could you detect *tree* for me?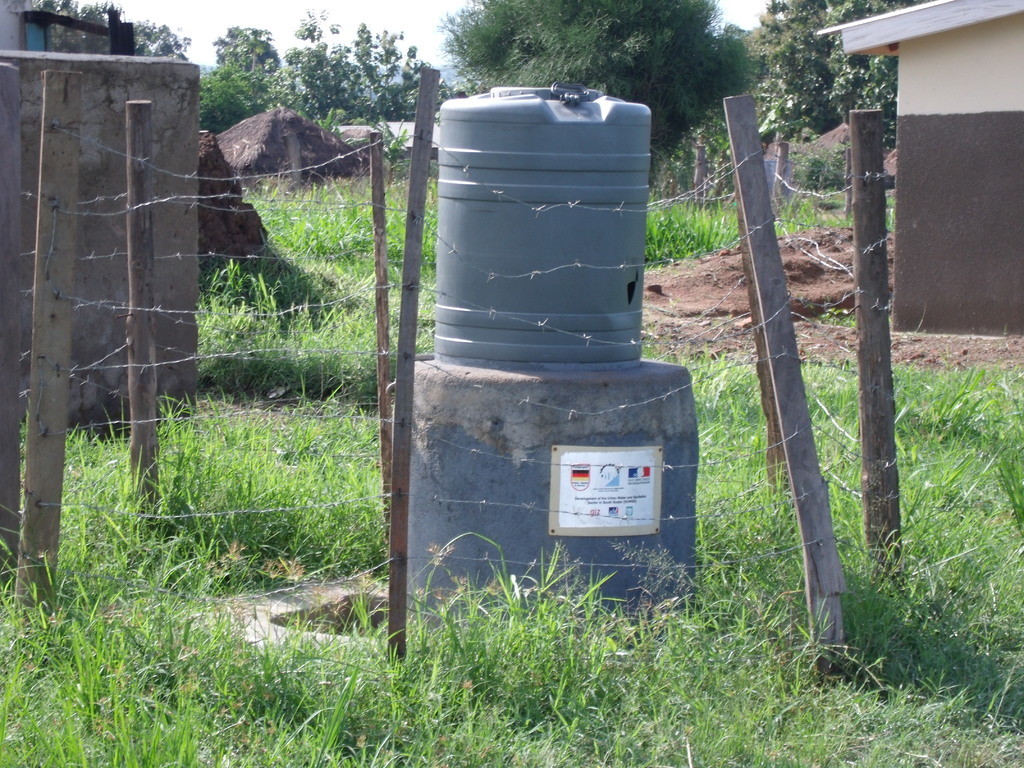
Detection result: Rect(127, 0, 207, 60).
